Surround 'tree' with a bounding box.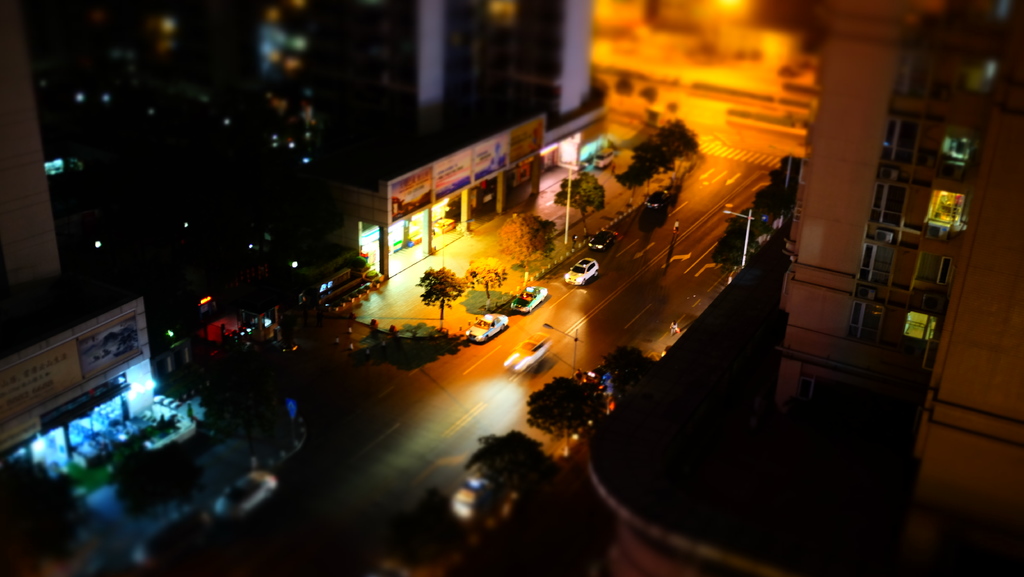
left=513, top=377, right=599, bottom=447.
